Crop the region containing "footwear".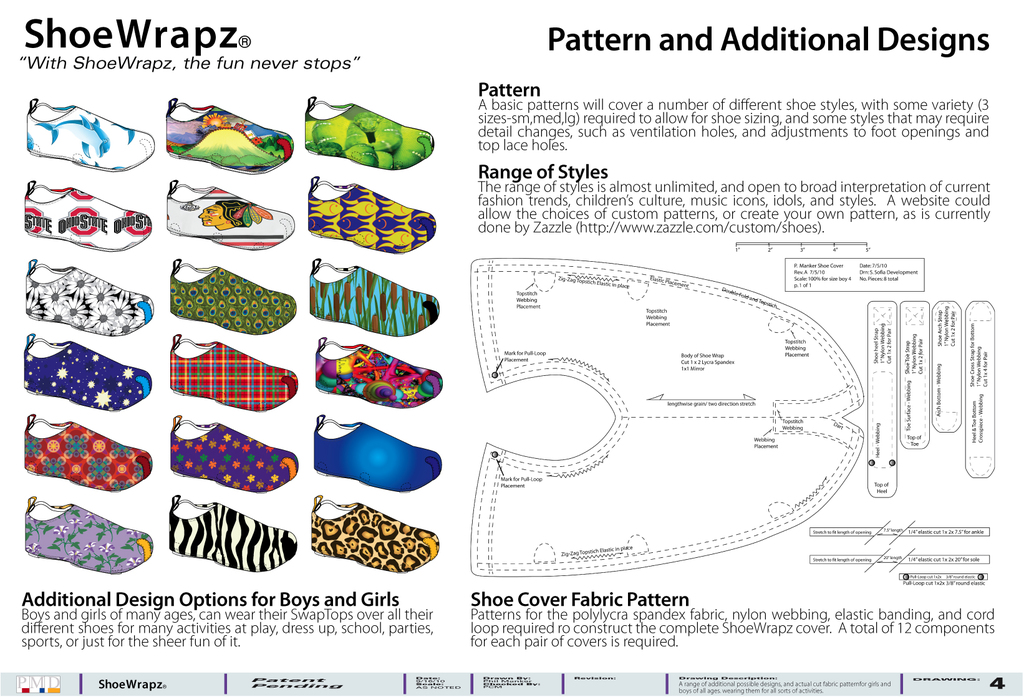
Crop region: [x1=304, y1=93, x2=436, y2=169].
